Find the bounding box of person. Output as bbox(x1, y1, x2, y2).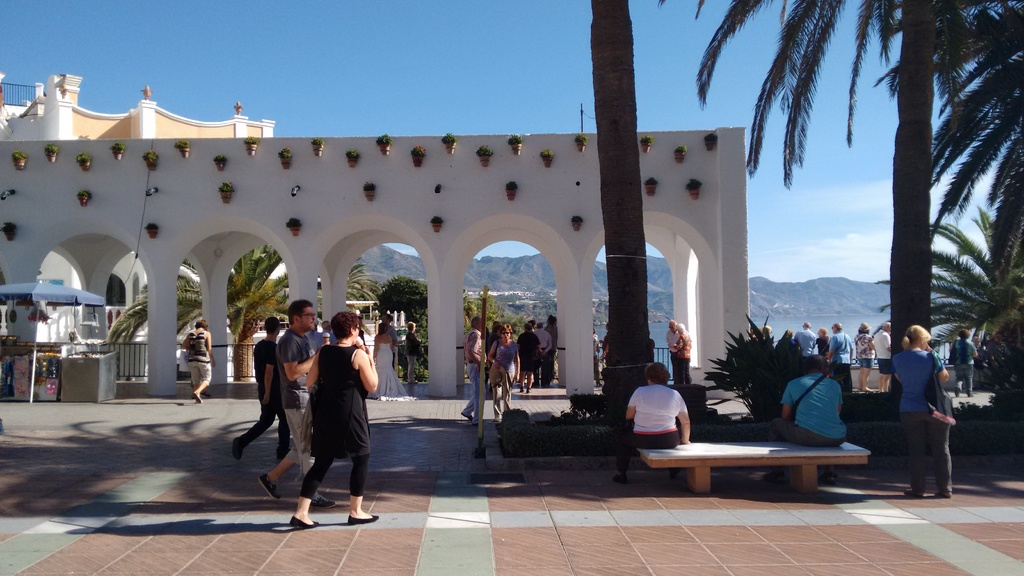
bbox(187, 319, 214, 402).
